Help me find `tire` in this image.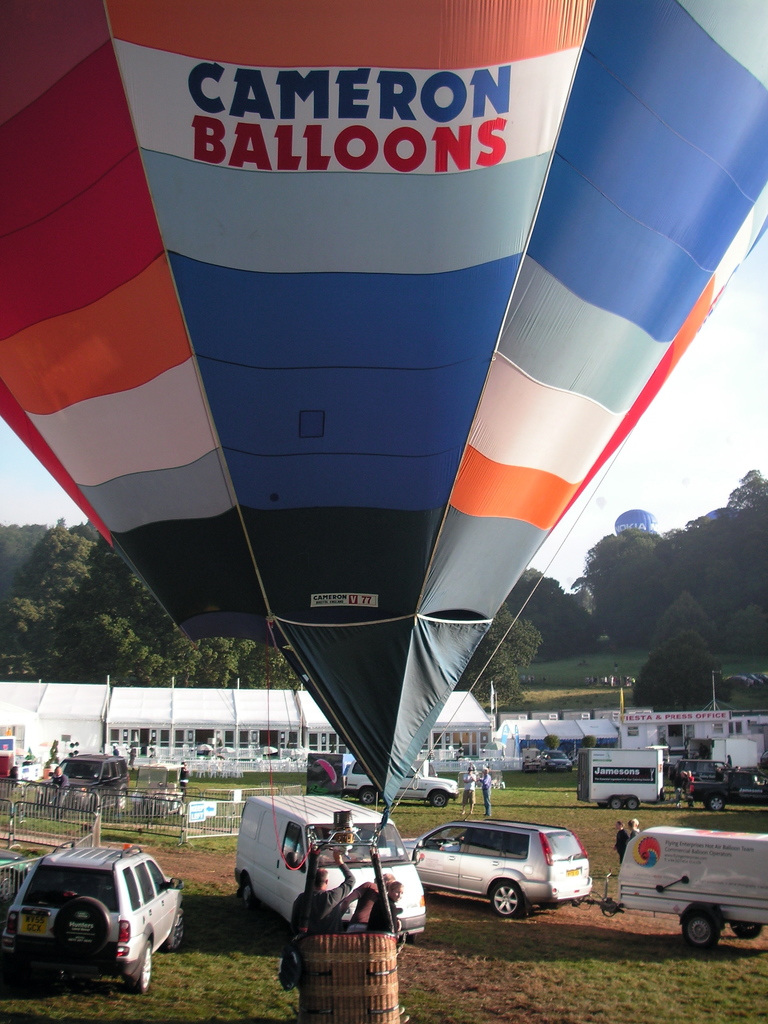
Found it: <bbox>682, 906, 708, 953</bbox>.
